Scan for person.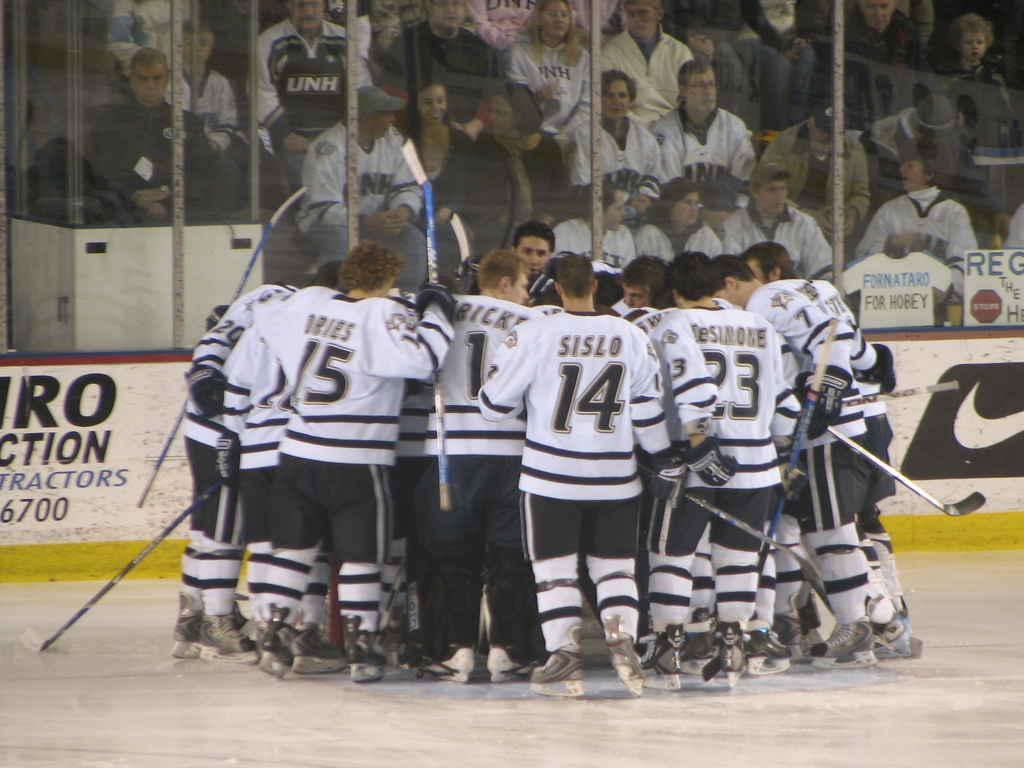
Scan result: (241,0,381,182).
